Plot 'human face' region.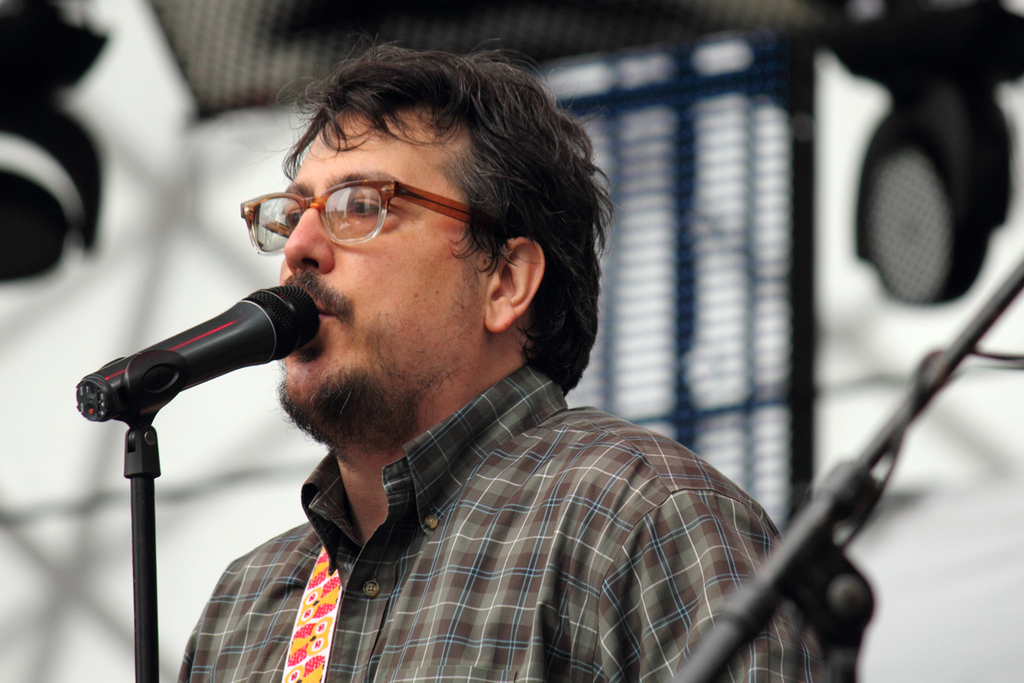
Plotted at <region>279, 108, 489, 419</region>.
